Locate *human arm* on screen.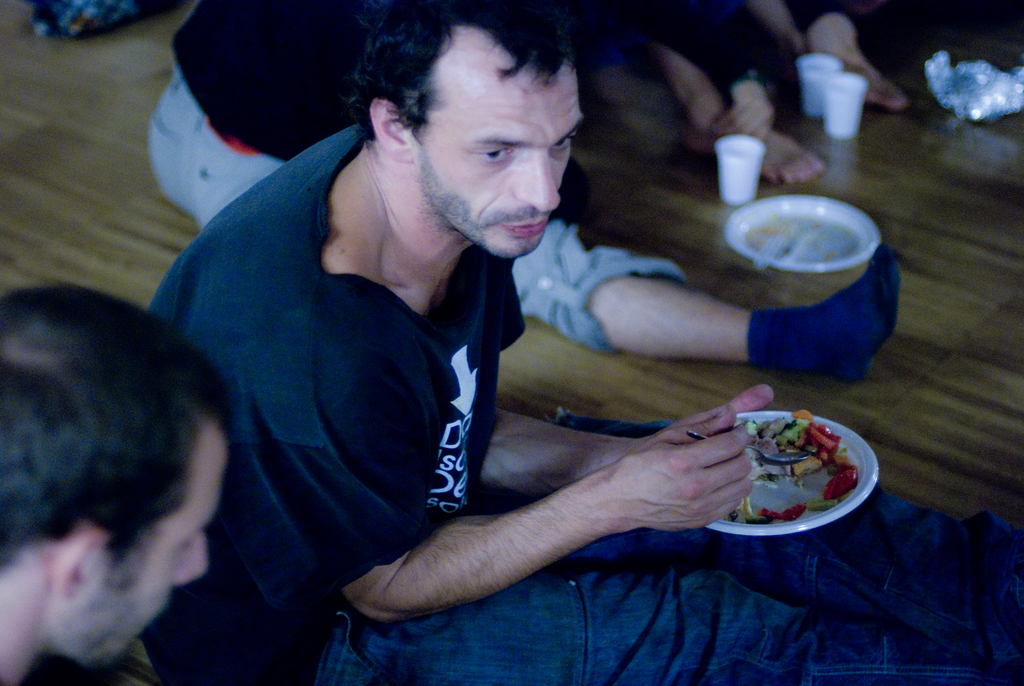
On screen at x1=329, y1=415, x2=781, y2=633.
